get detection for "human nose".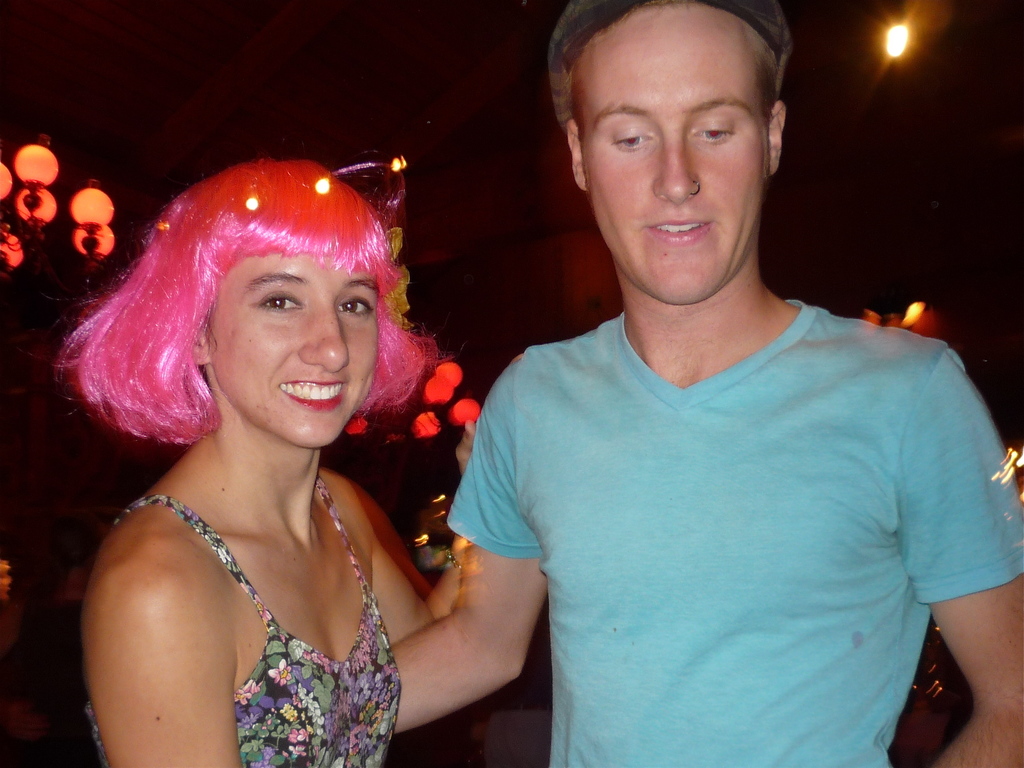
Detection: (x1=299, y1=307, x2=349, y2=374).
